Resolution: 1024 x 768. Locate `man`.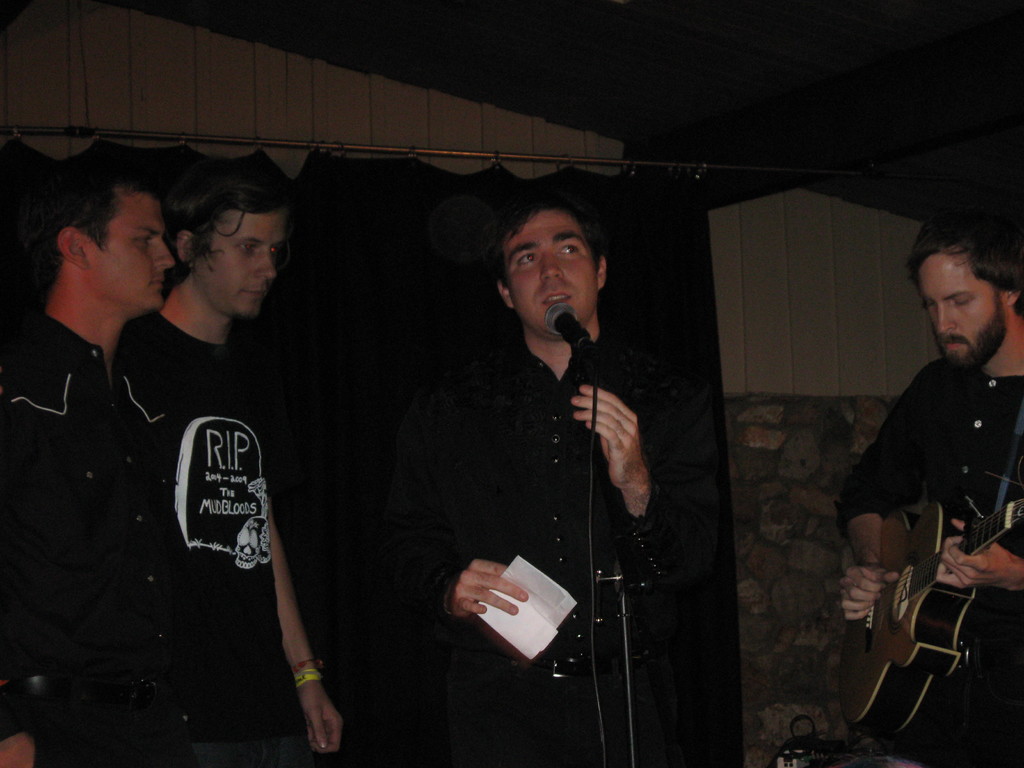
detection(0, 148, 215, 755).
